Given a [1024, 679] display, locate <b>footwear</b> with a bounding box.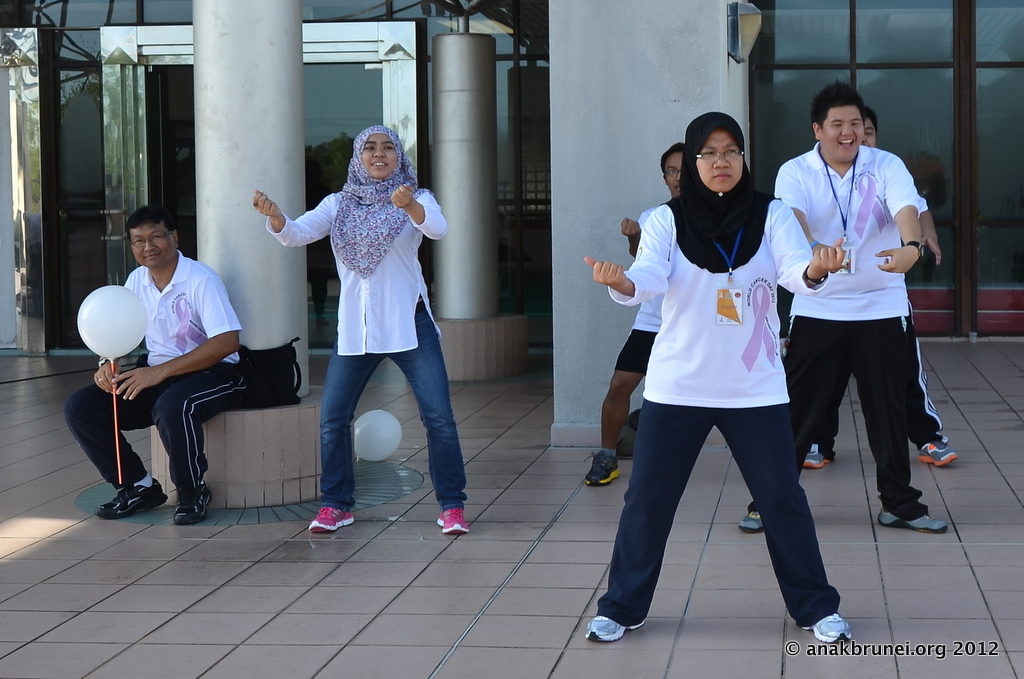
Located: x1=578 y1=596 x2=650 y2=645.
